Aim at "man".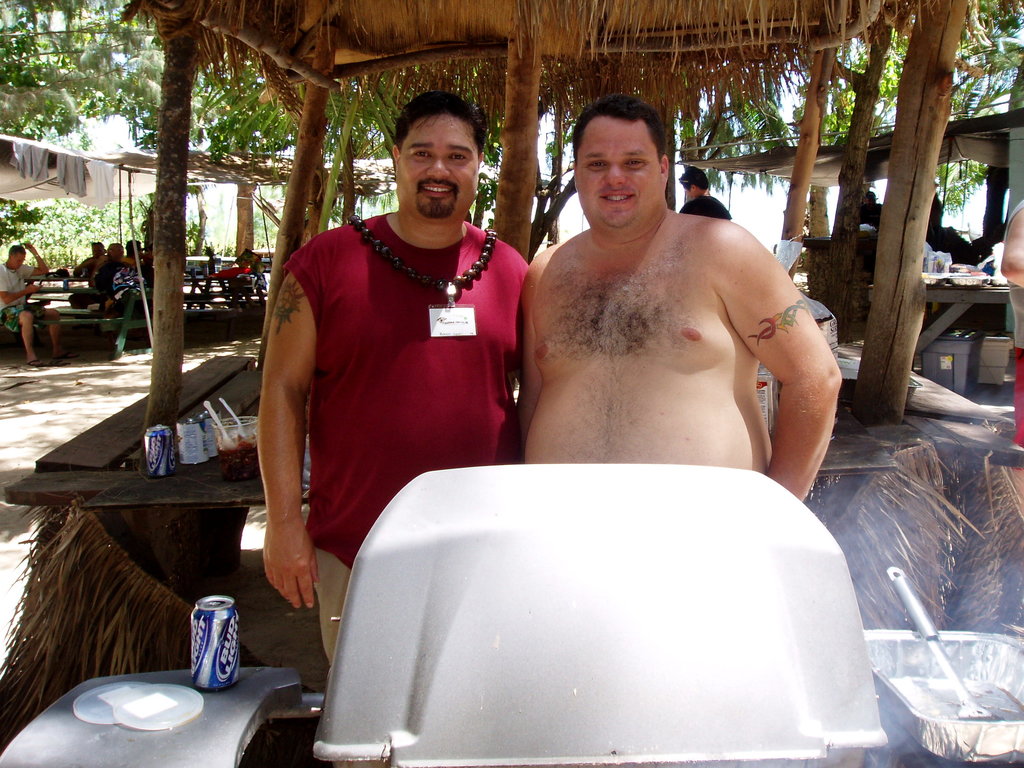
Aimed at <region>502, 126, 843, 524</region>.
